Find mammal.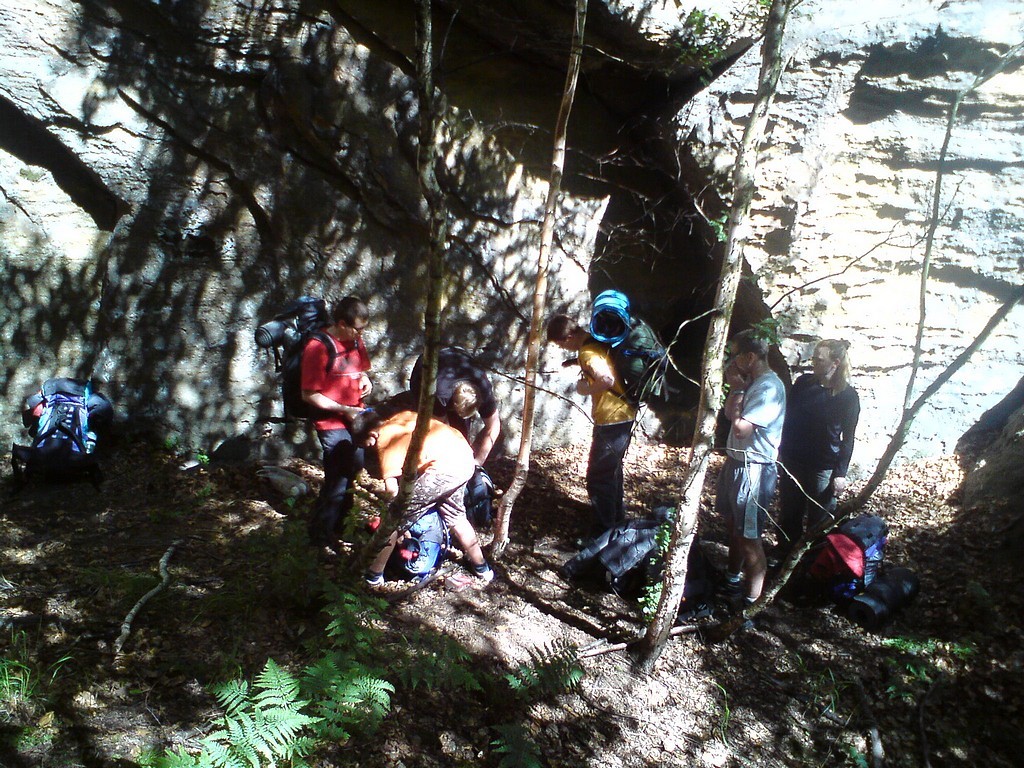
(x1=346, y1=405, x2=494, y2=600).
